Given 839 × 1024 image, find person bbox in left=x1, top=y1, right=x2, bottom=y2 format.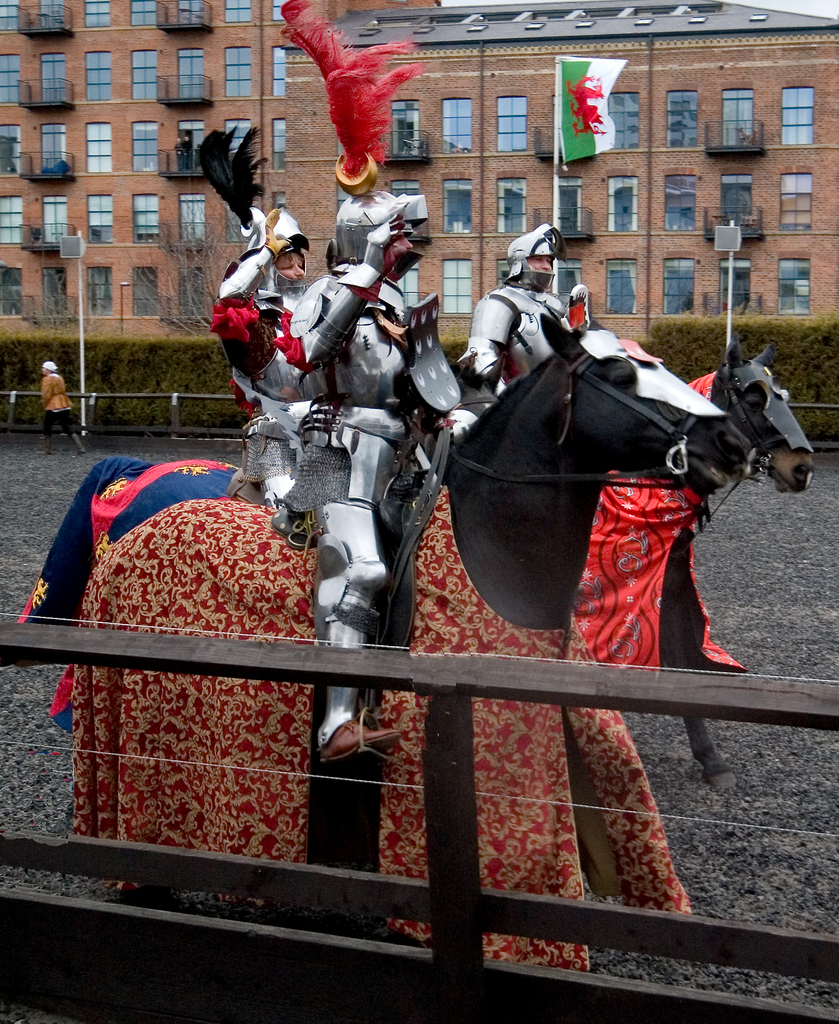
left=273, top=176, right=468, bottom=746.
